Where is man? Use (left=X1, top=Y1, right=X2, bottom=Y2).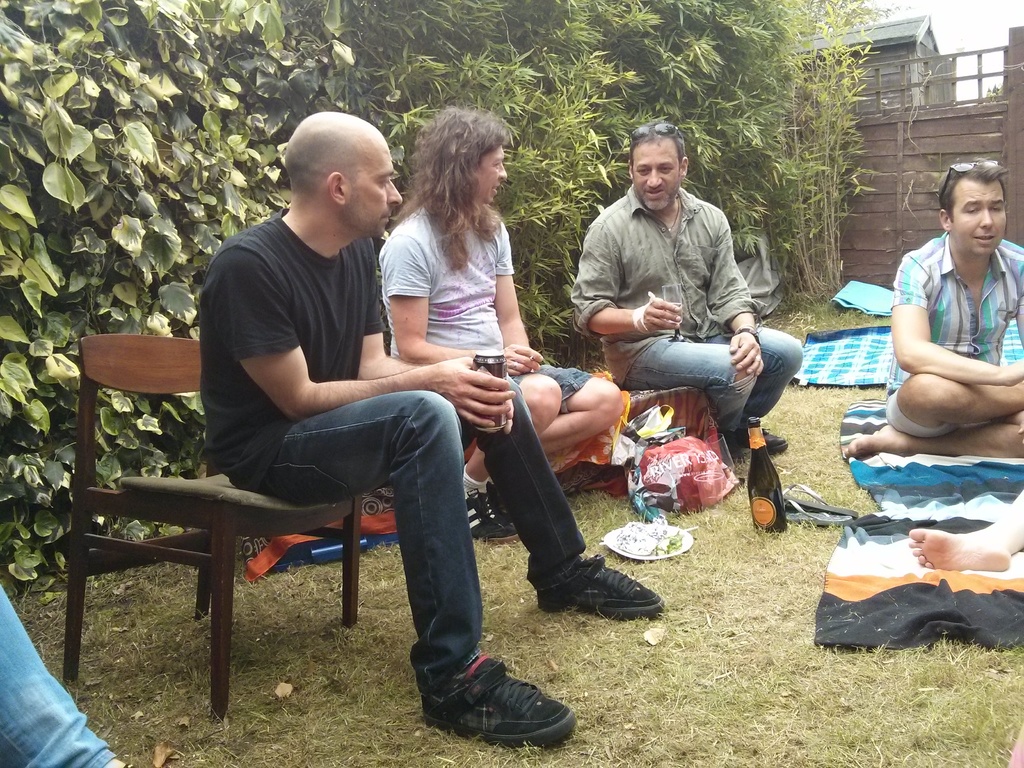
(left=842, top=161, right=1023, bottom=458).
